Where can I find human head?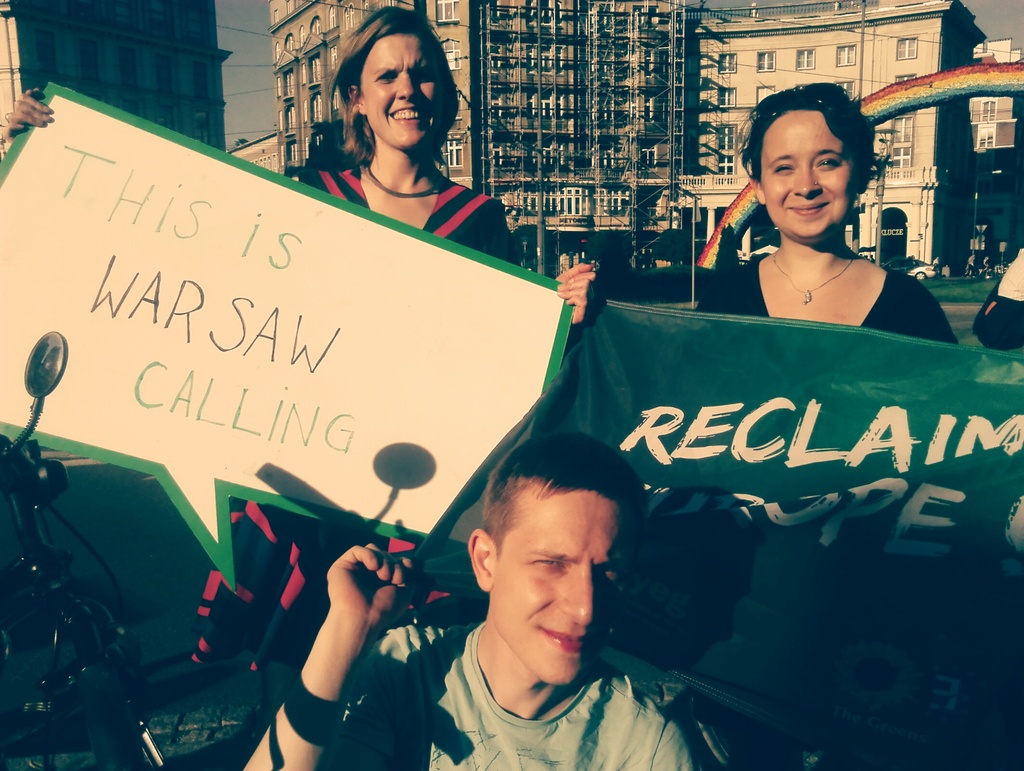
You can find it at 343/12/456/149.
